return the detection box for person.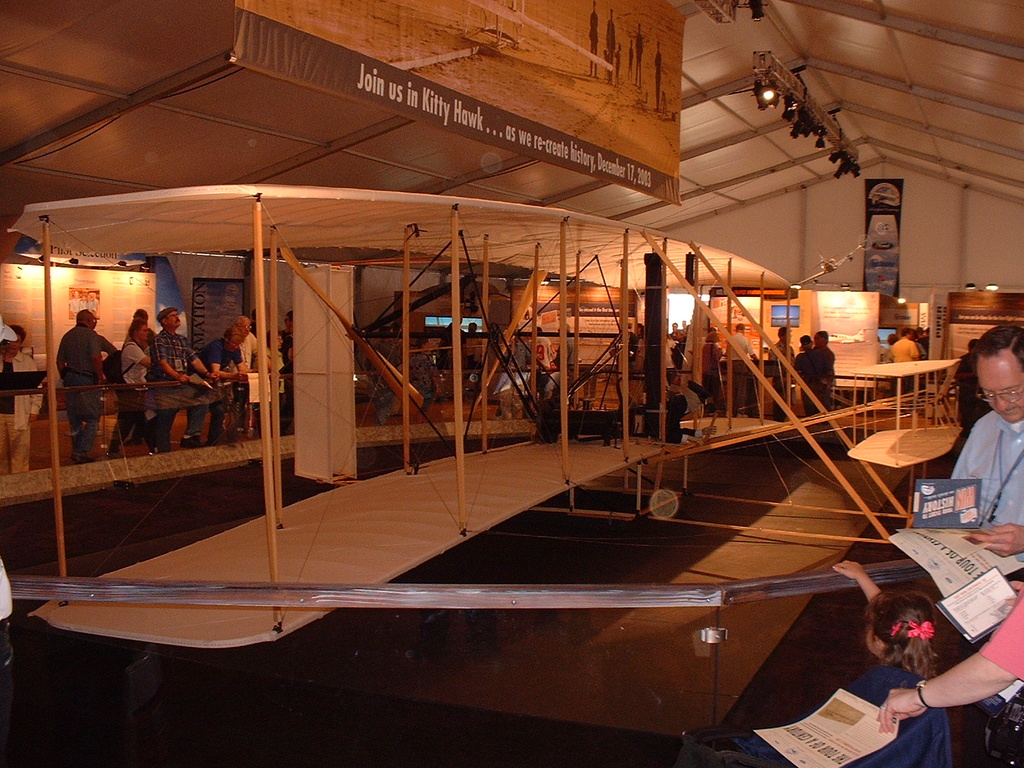
(724,322,761,415).
